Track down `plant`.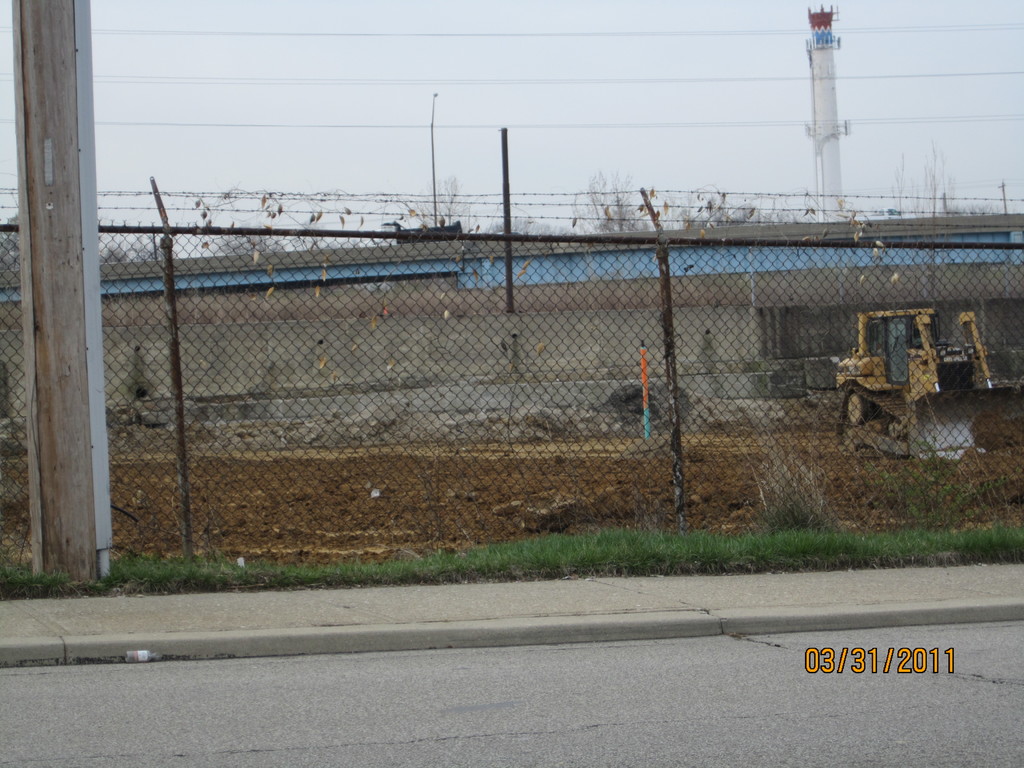
Tracked to (left=872, top=442, right=1009, bottom=529).
